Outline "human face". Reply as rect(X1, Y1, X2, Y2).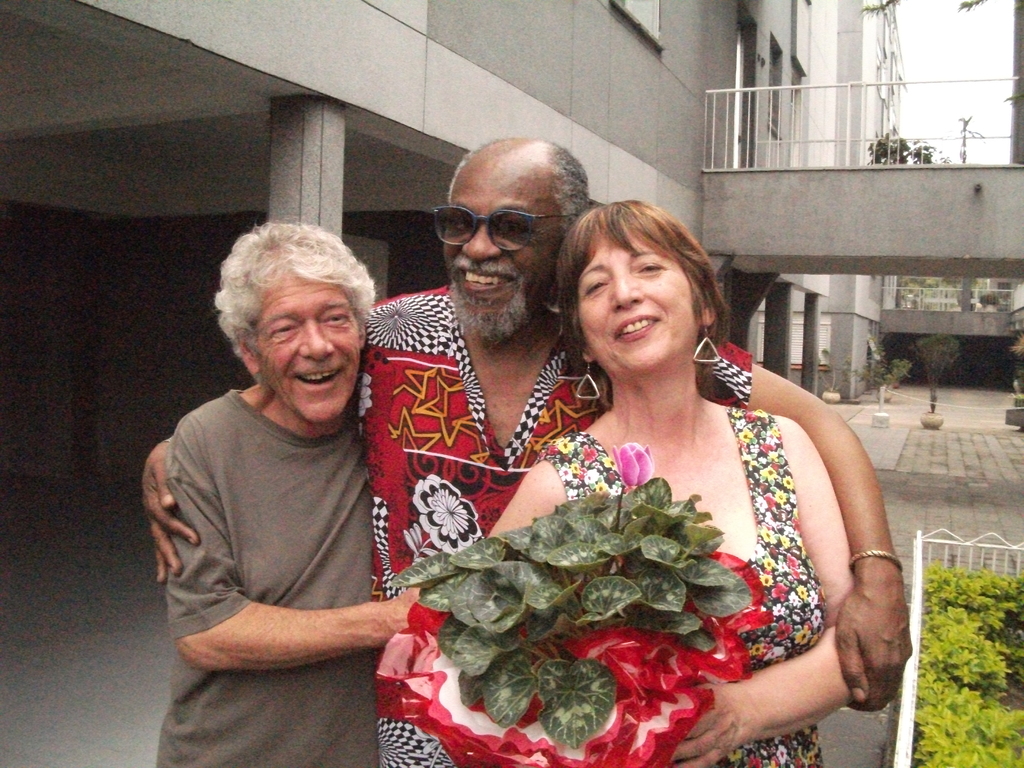
rect(572, 230, 704, 376).
